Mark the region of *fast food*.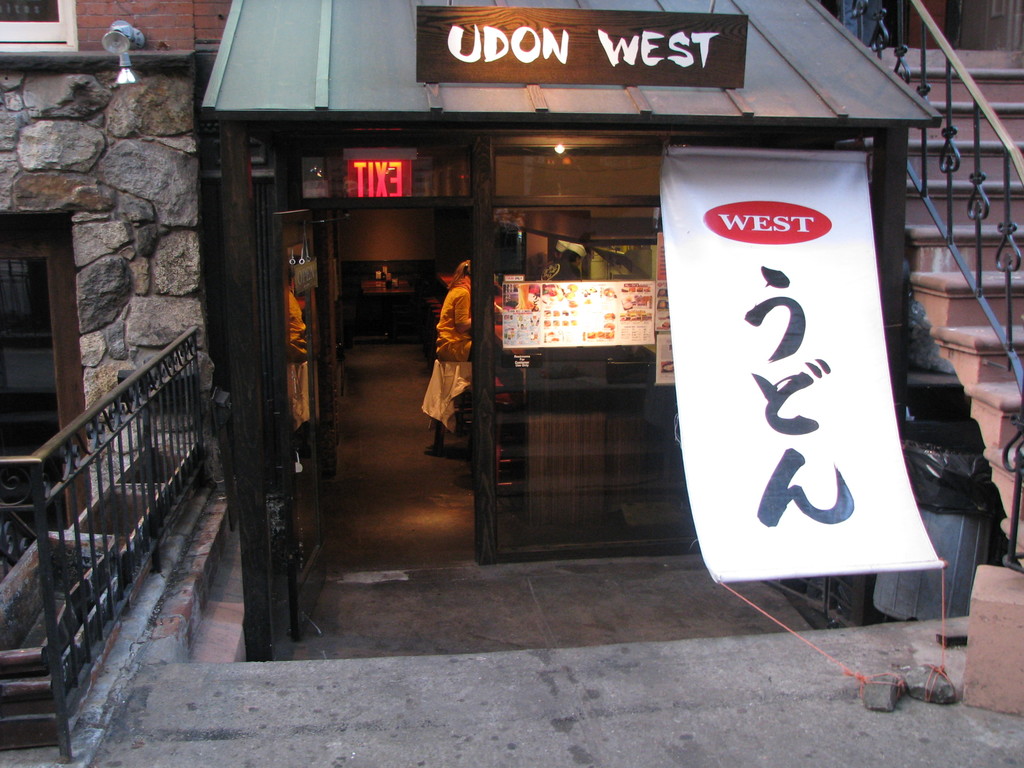
Region: bbox=(603, 313, 616, 321).
